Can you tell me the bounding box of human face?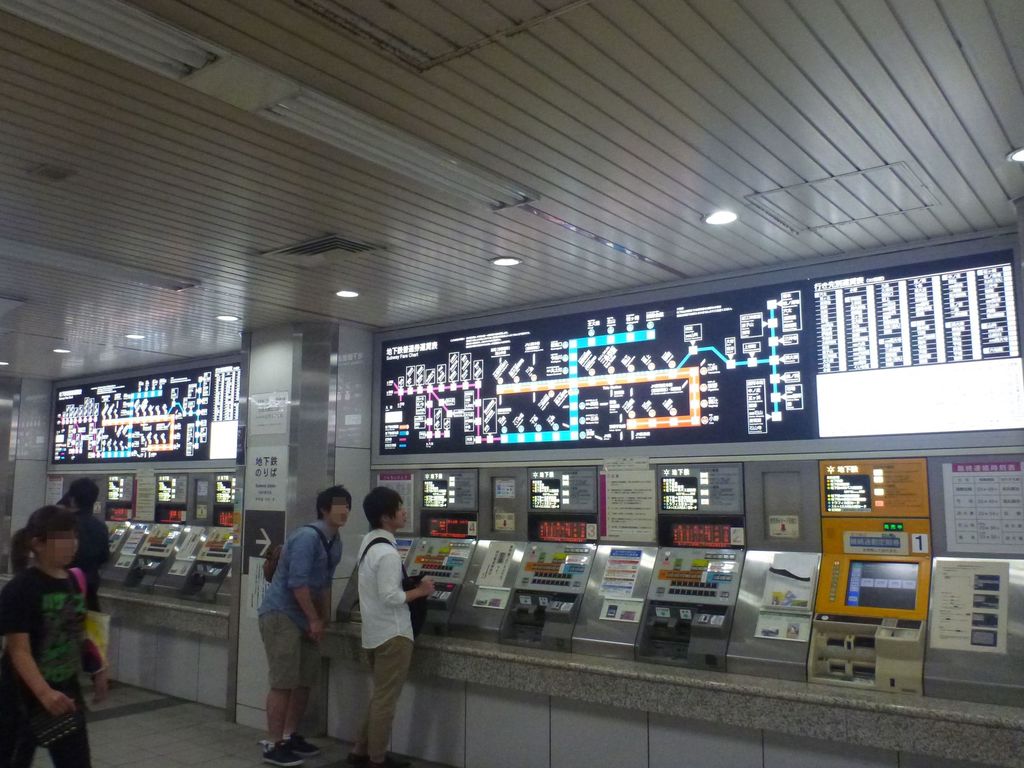
382 505 406 524.
